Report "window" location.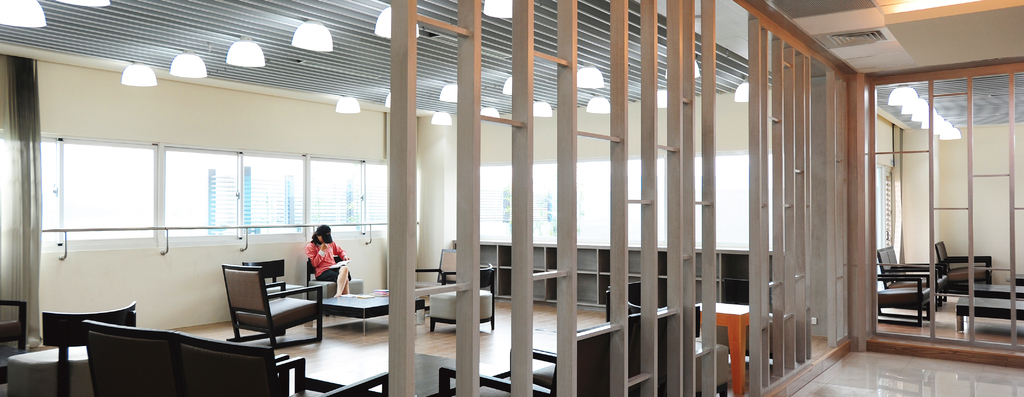
Report: <region>38, 133, 383, 254</region>.
